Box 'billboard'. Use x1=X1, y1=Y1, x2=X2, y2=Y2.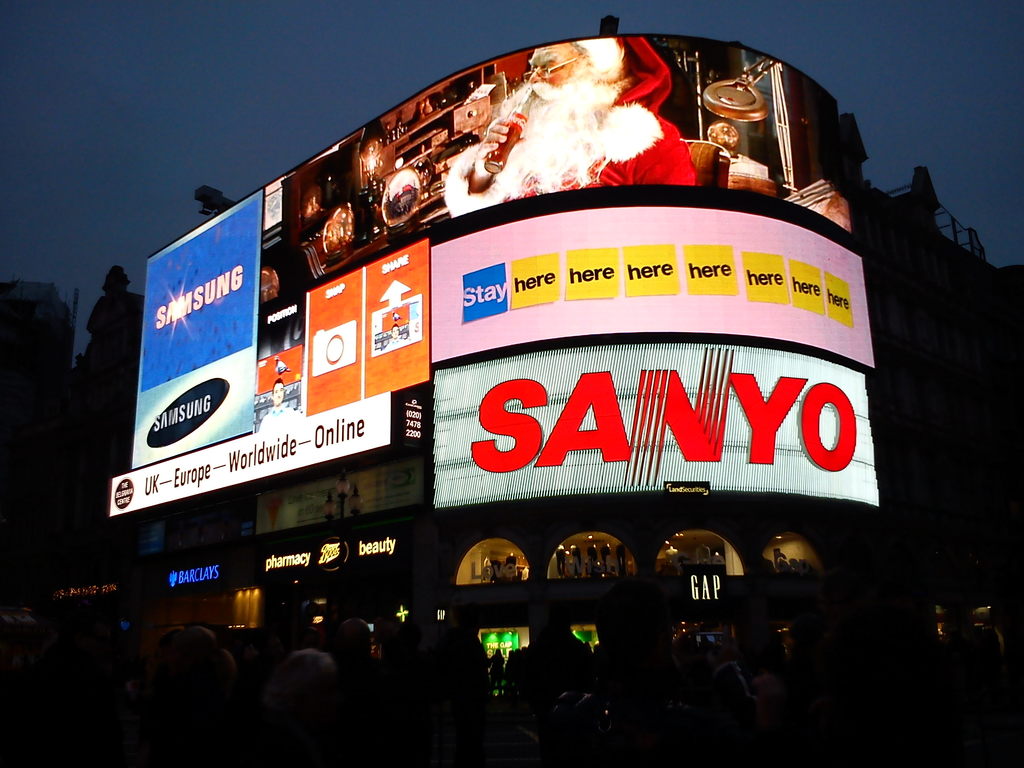
x1=107, y1=388, x2=391, y2=520.
